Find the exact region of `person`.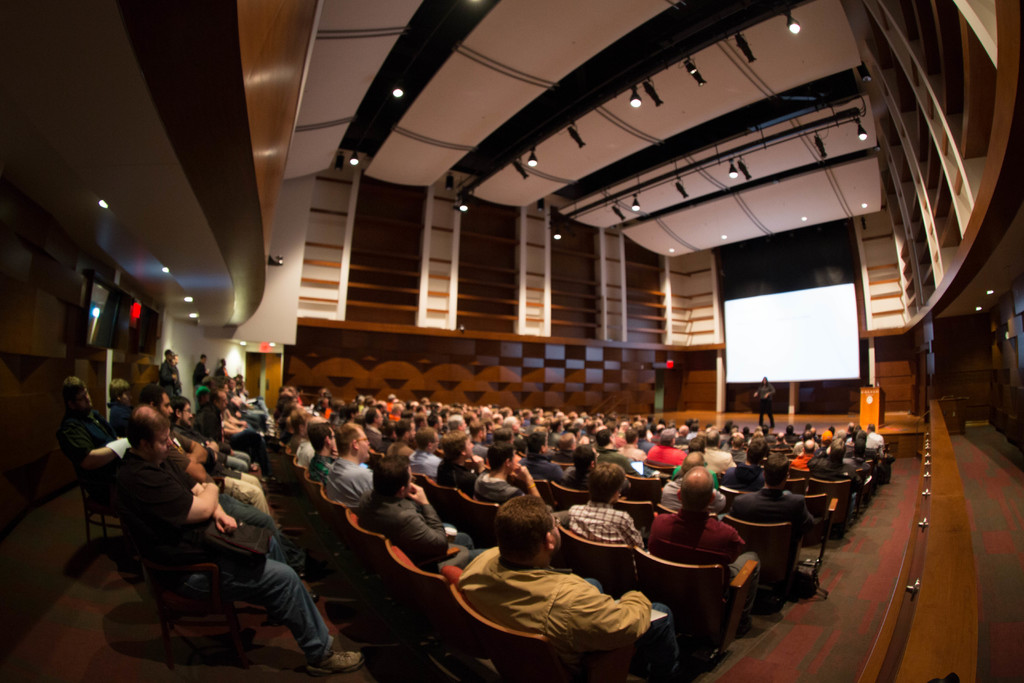
Exact region: select_region(170, 402, 281, 520).
